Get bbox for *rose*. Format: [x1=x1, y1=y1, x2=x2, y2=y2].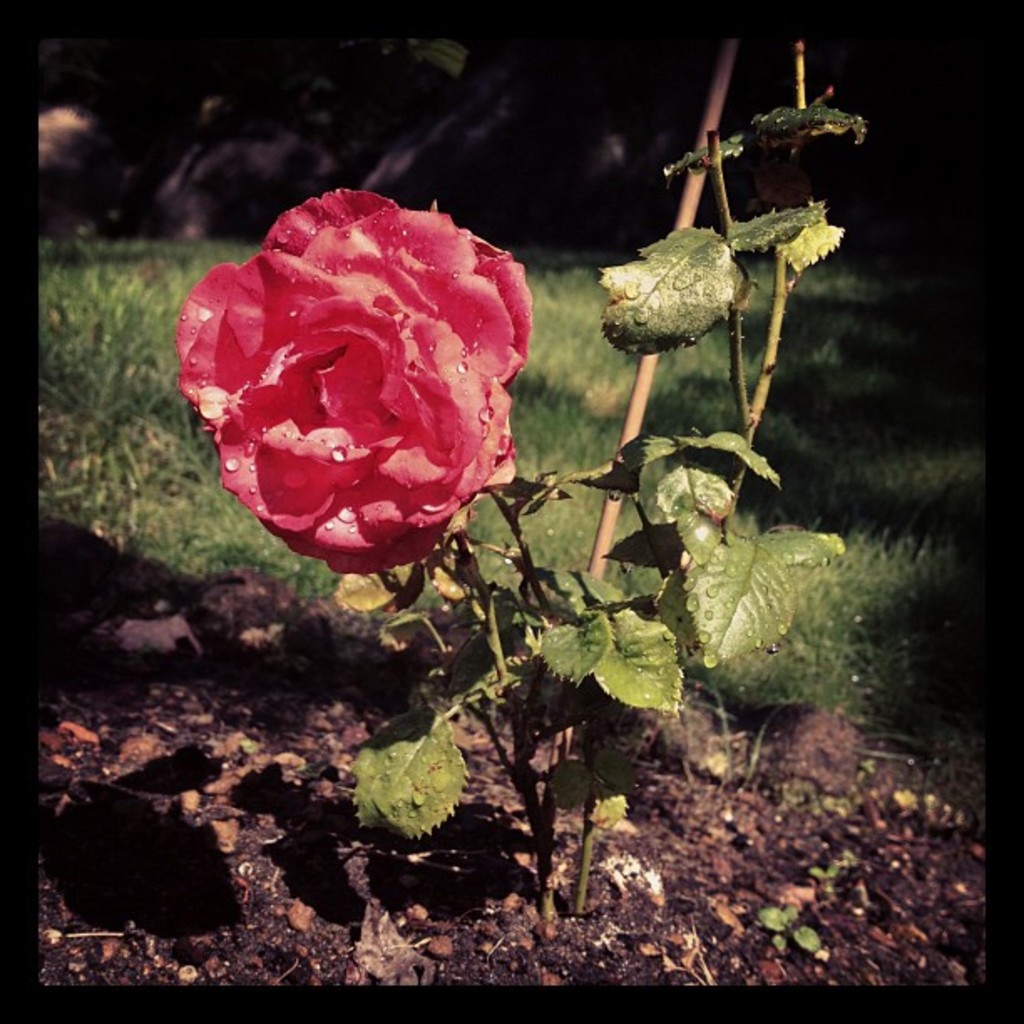
[x1=172, y1=179, x2=537, y2=584].
